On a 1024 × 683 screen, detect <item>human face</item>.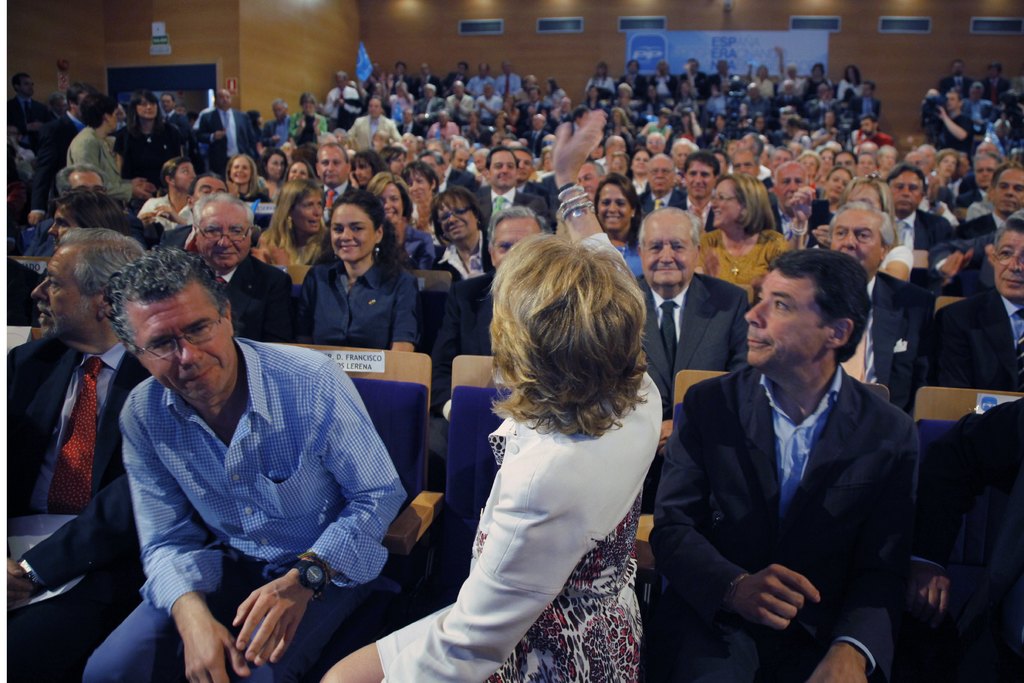
region(378, 184, 403, 225).
